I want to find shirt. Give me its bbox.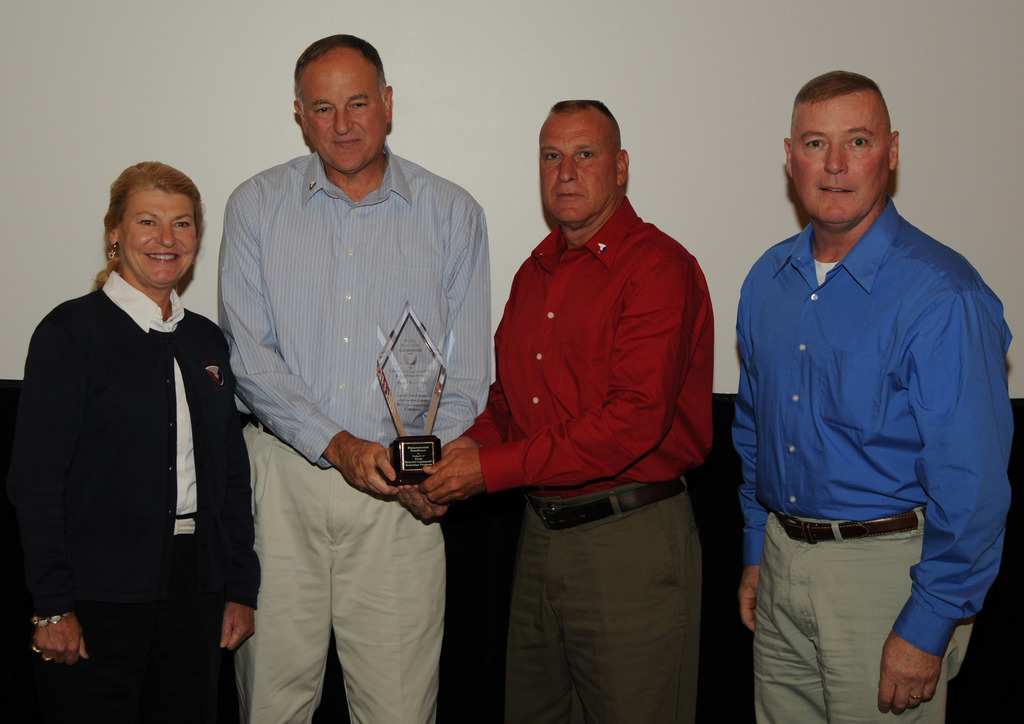
locate(728, 193, 1012, 656).
